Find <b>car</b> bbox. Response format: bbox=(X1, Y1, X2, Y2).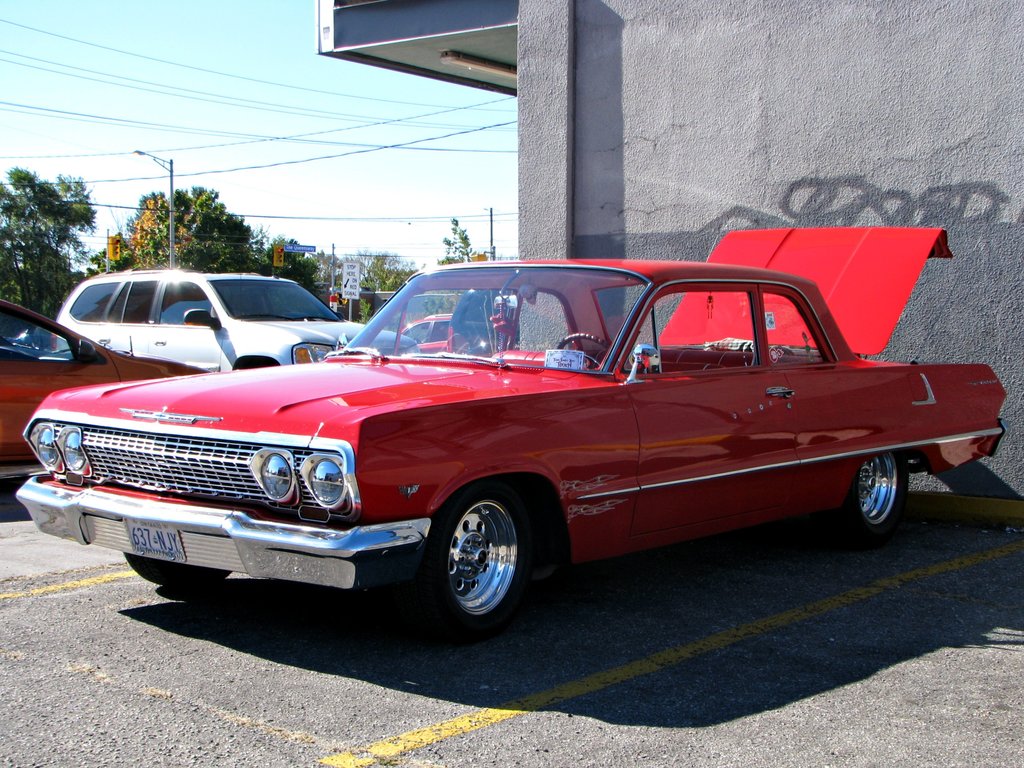
bbox=(24, 228, 1002, 633).
